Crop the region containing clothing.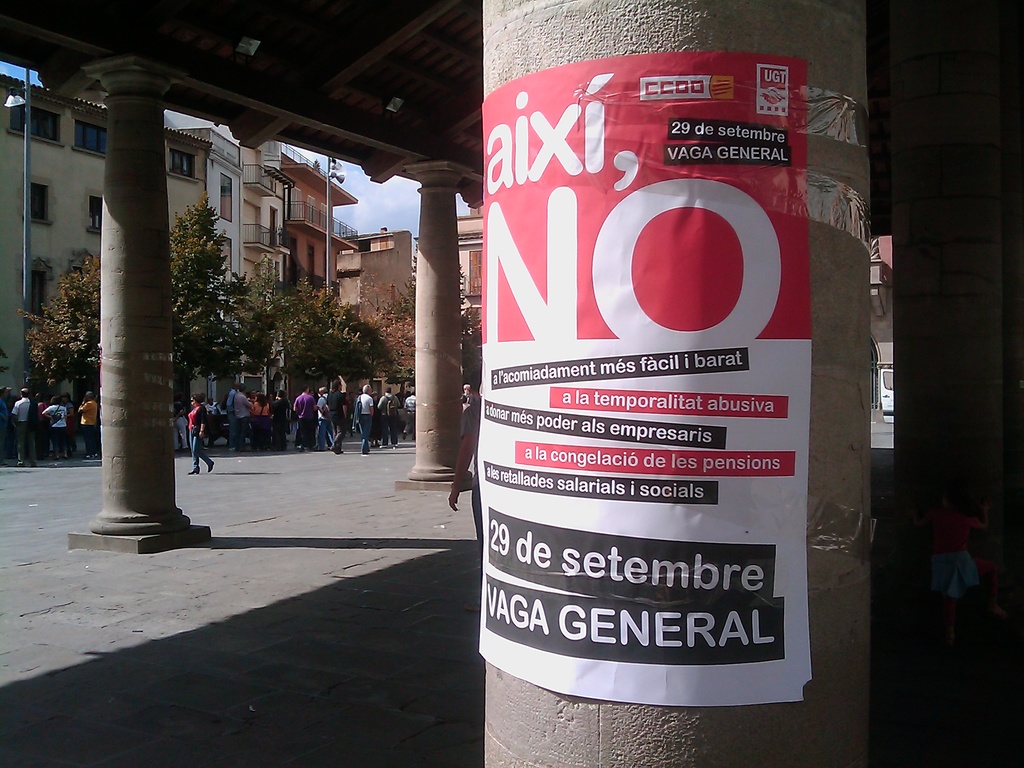
Crop region: [x1=225, y1=390, x2=235, y2=447].
